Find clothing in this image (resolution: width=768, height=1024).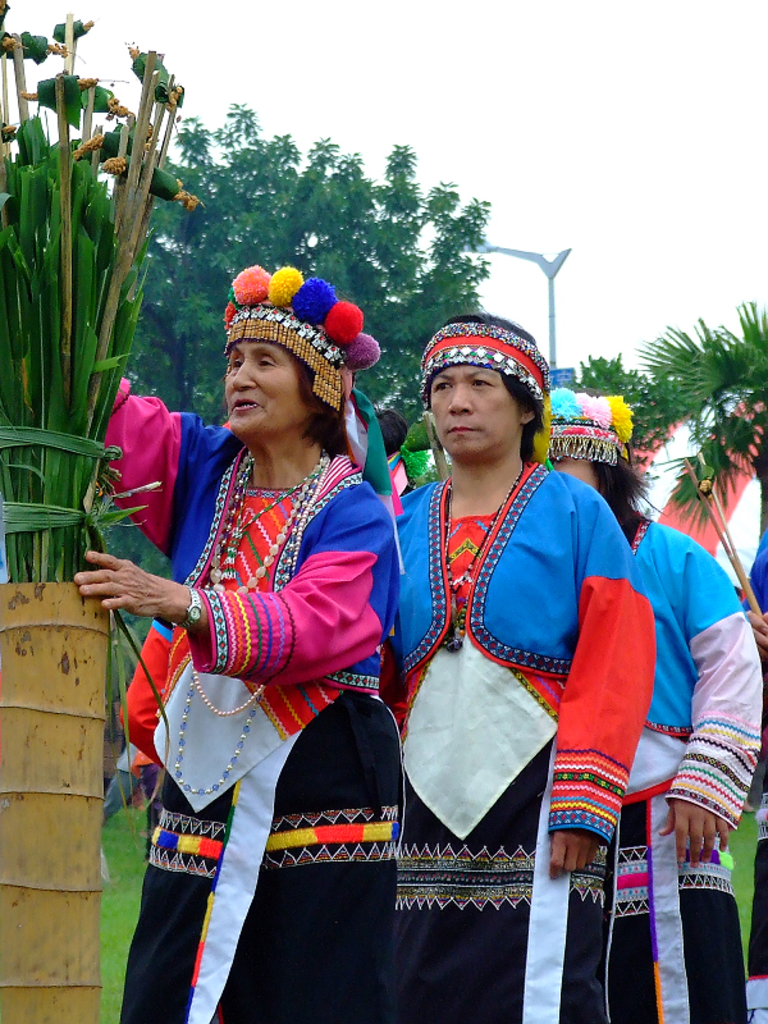
<bbox>620, 517, 764, 1023</bbox>.
